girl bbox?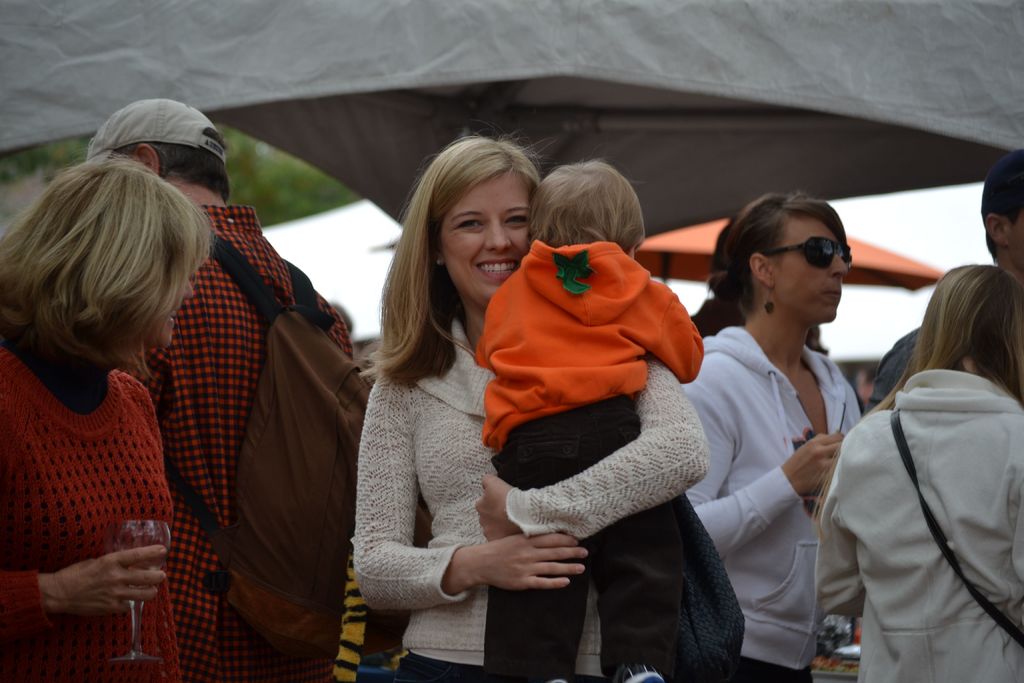
locate(474, 158, 701, 679)
